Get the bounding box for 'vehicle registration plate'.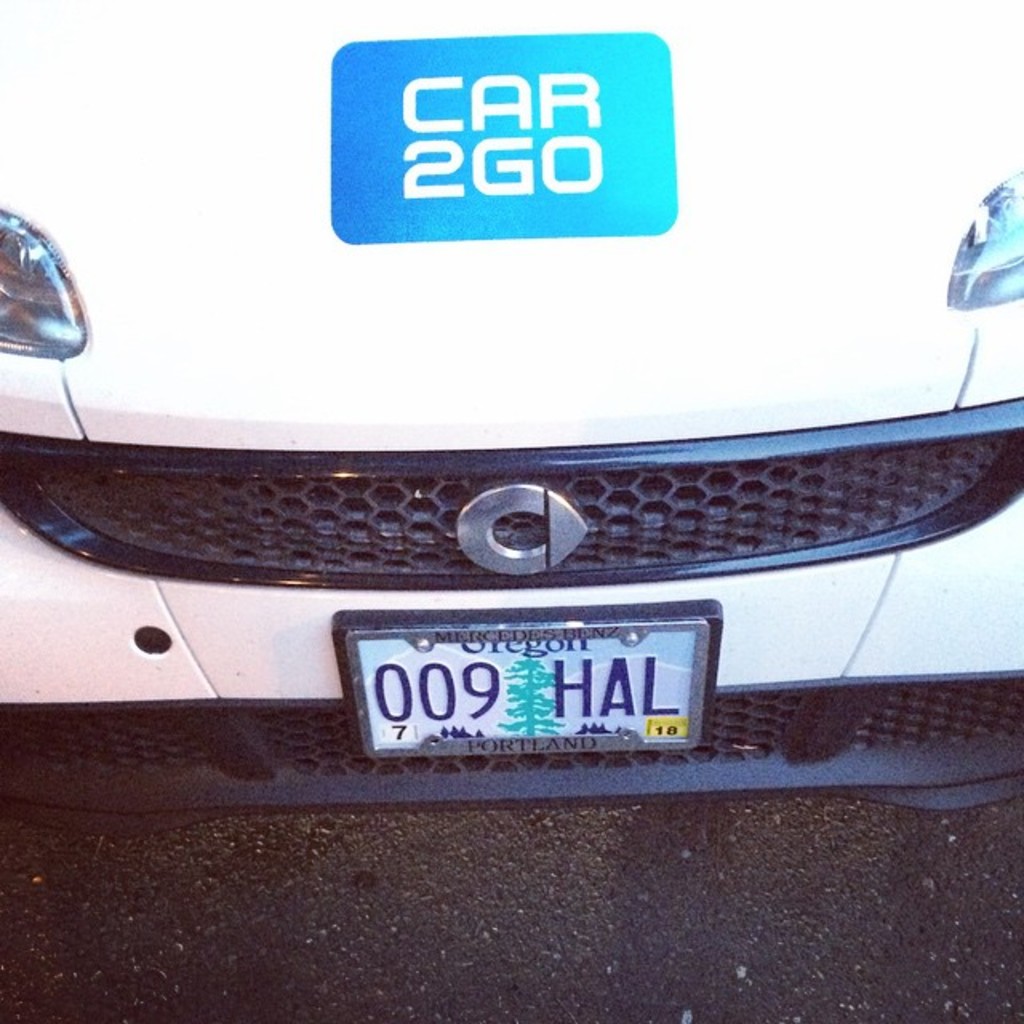
(338,616,709,768).
